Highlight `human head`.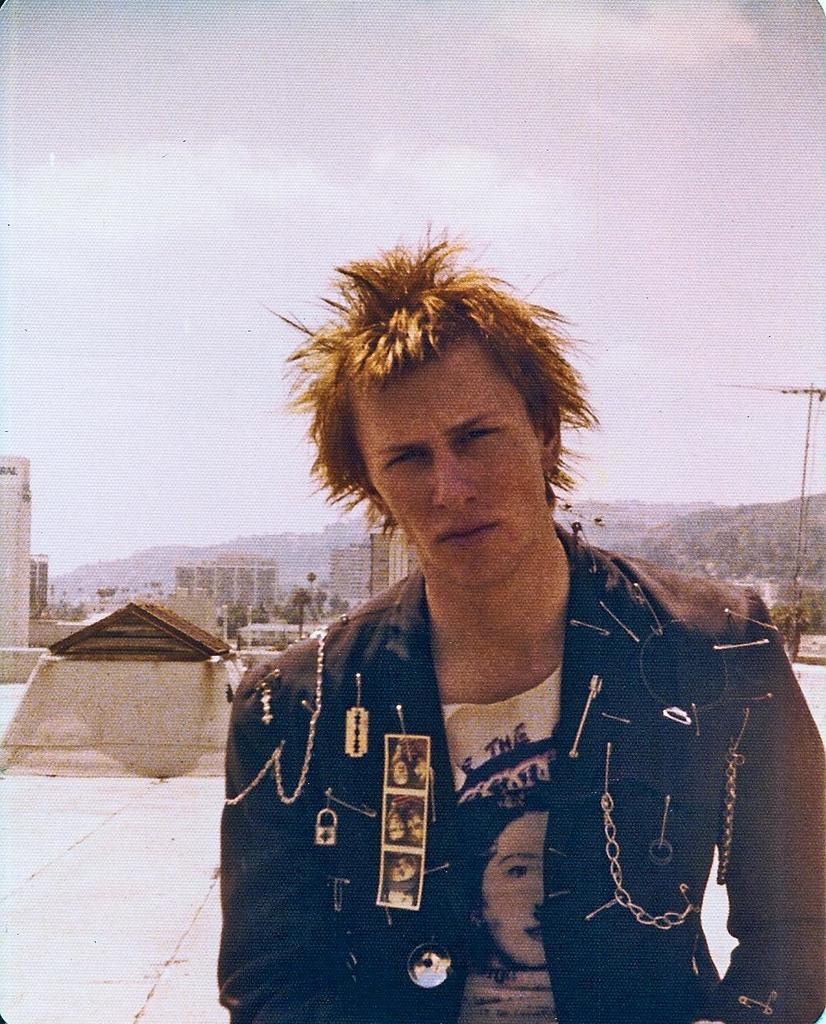
Highlighted region: x1=387 y1=855 x2=420 y2=887.
